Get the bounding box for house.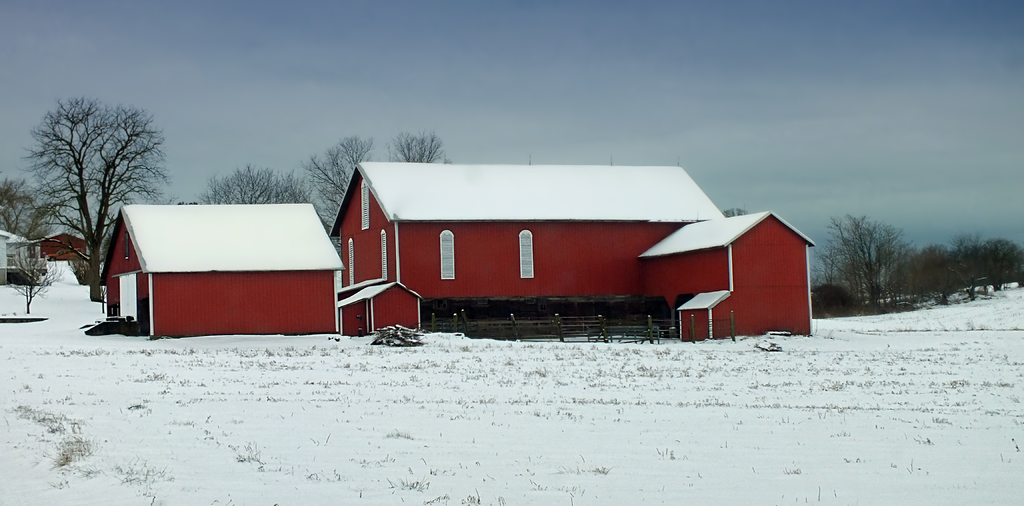
detection(335, 143, 794, 361).
